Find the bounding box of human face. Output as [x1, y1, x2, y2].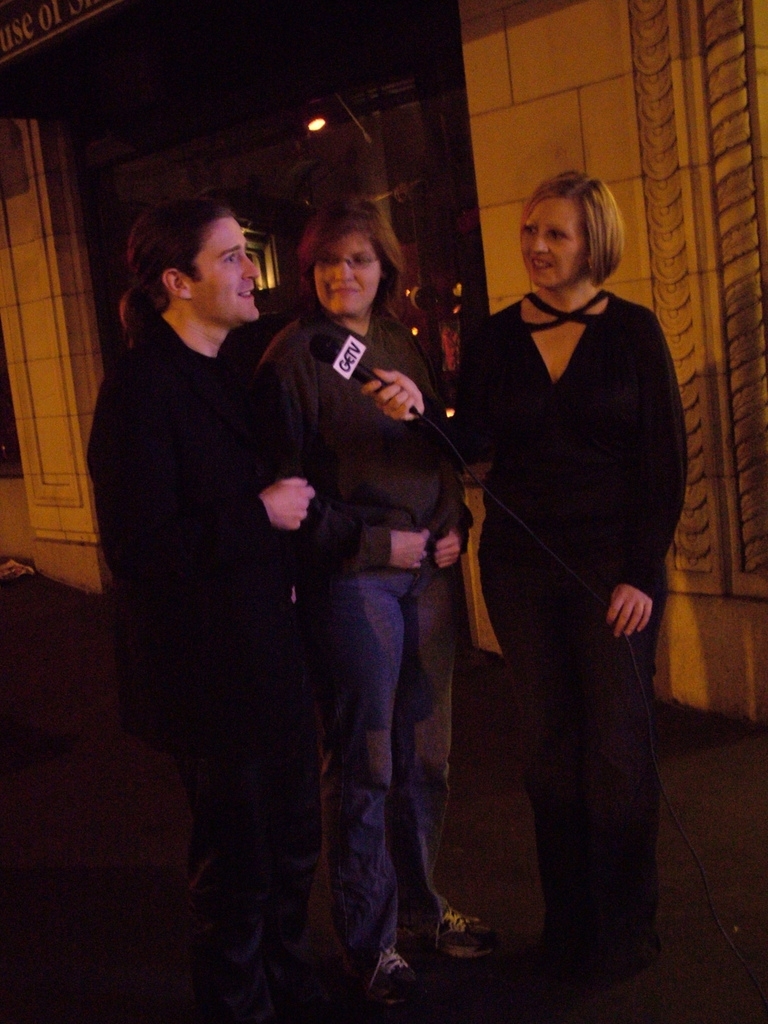
[312, 235, 380, 322].
